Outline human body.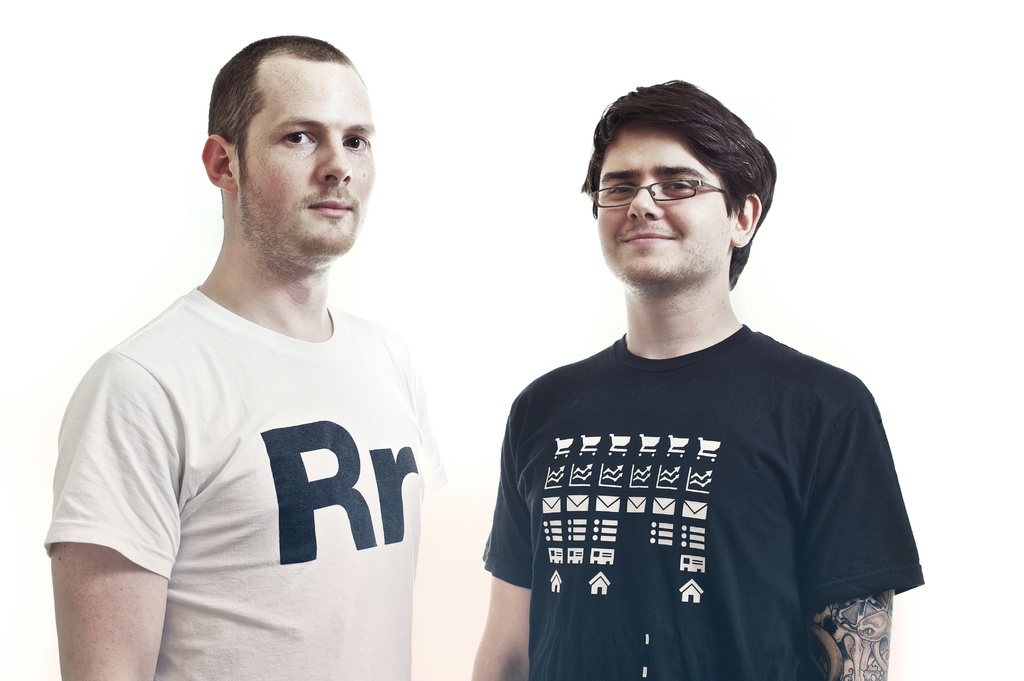
Outline: (left=465, top=308, right=902, bottom=680).
